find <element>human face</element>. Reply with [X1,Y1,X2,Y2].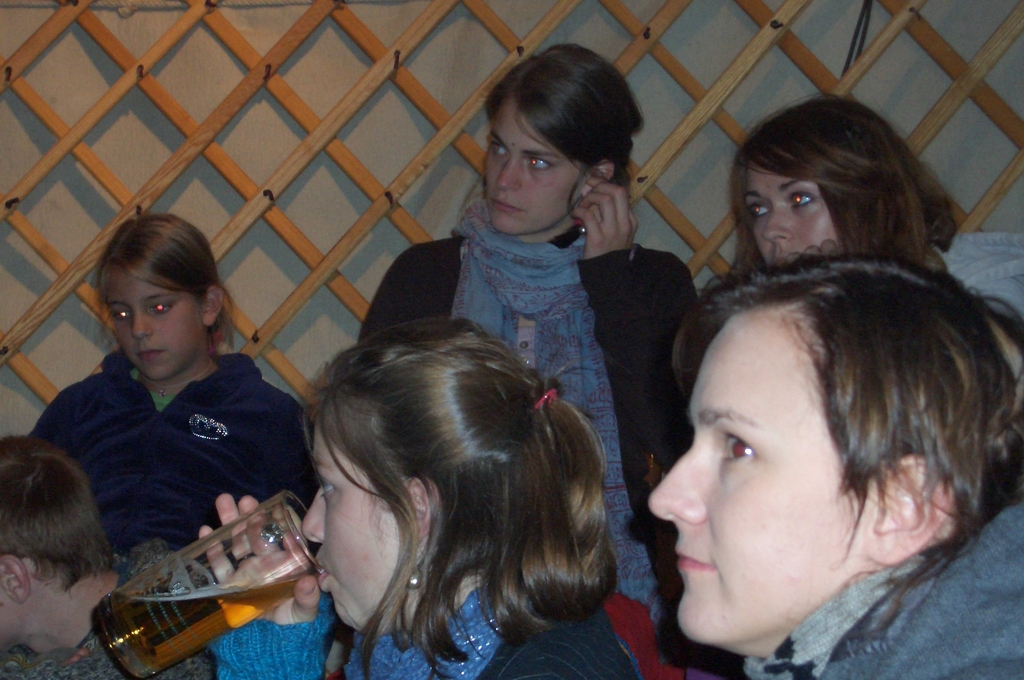
[106,280,197,378].
